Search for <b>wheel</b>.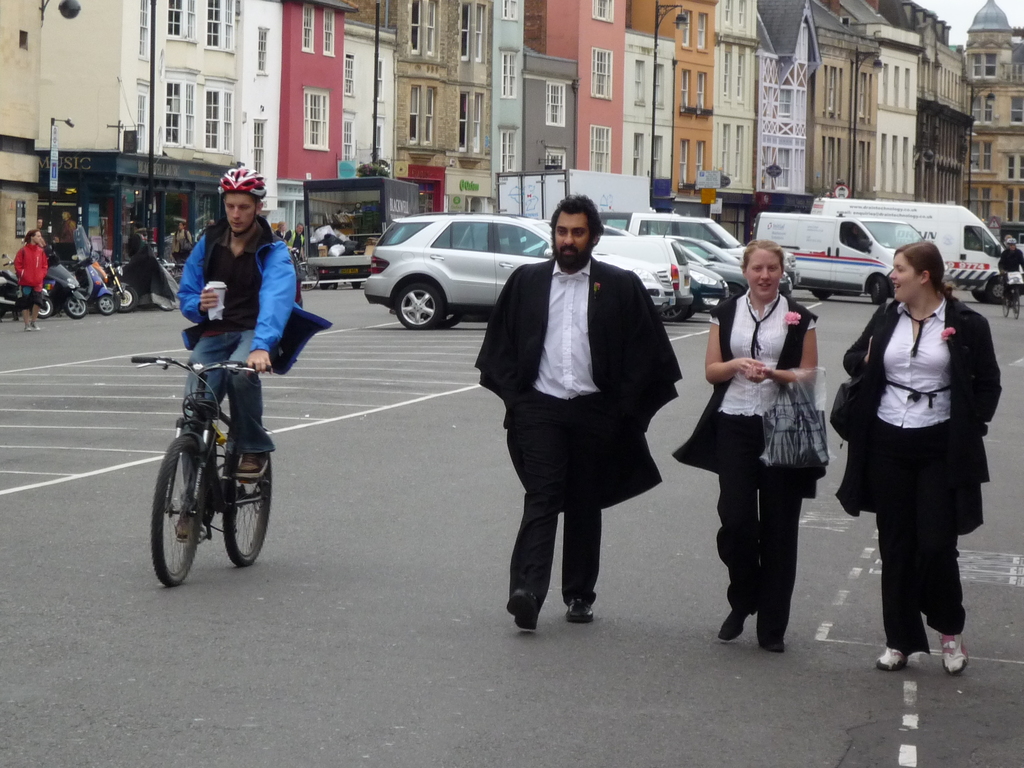
Found at 991:277:1006:308.
